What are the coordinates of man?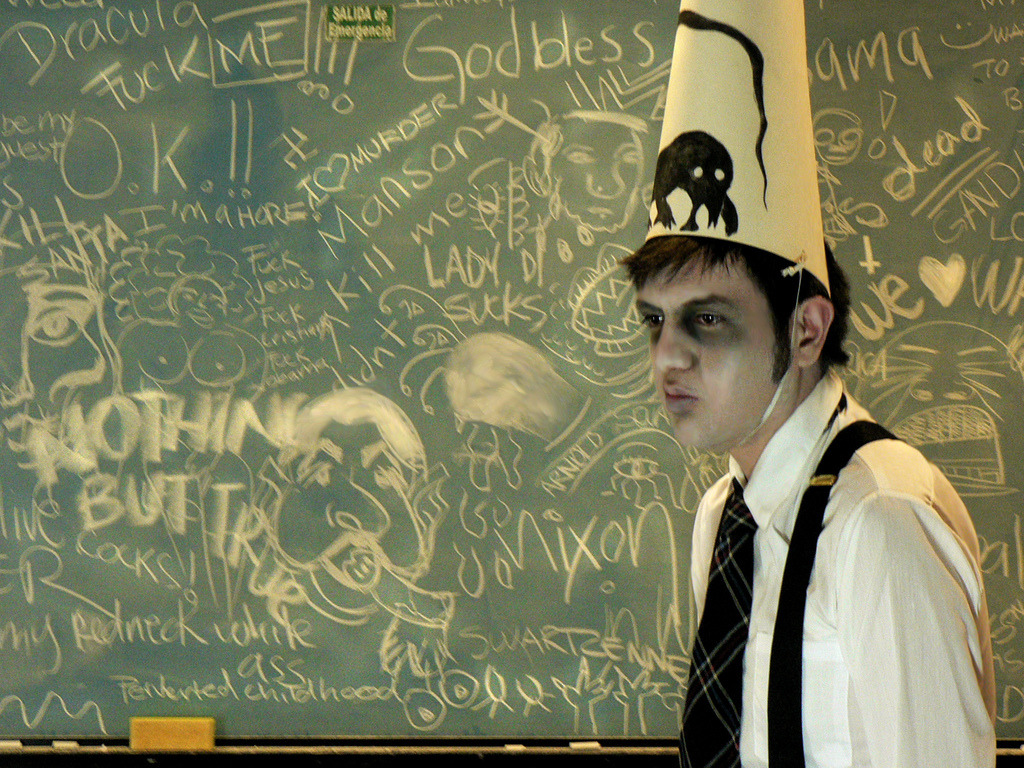
x1=620, y1=207, x2=988, y2=767.
